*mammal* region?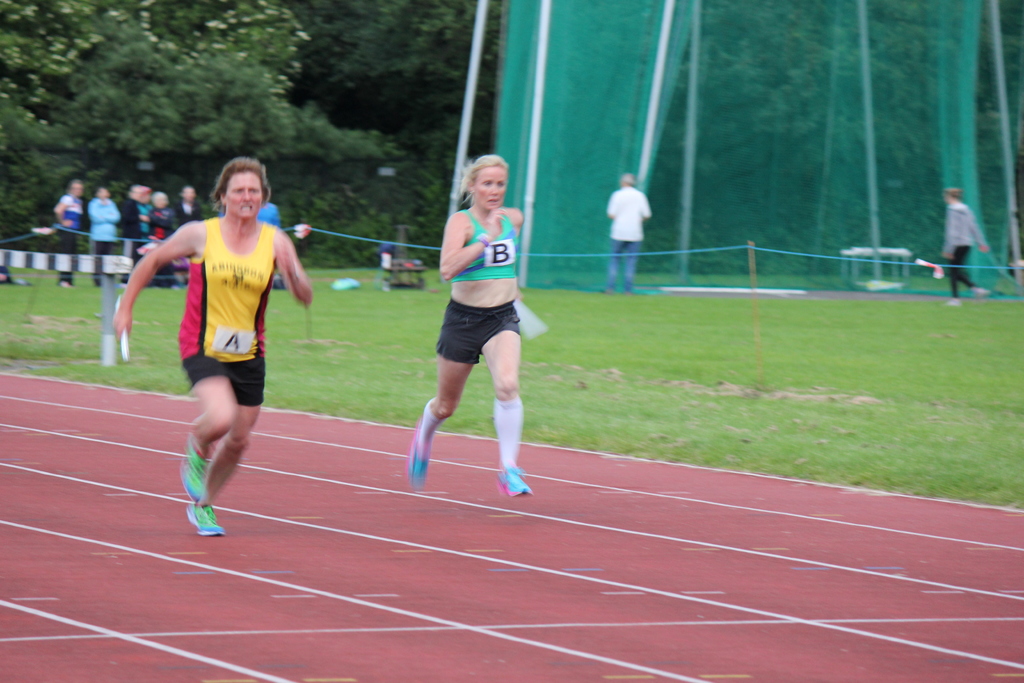
BBox(116, 151, 312, 547)
